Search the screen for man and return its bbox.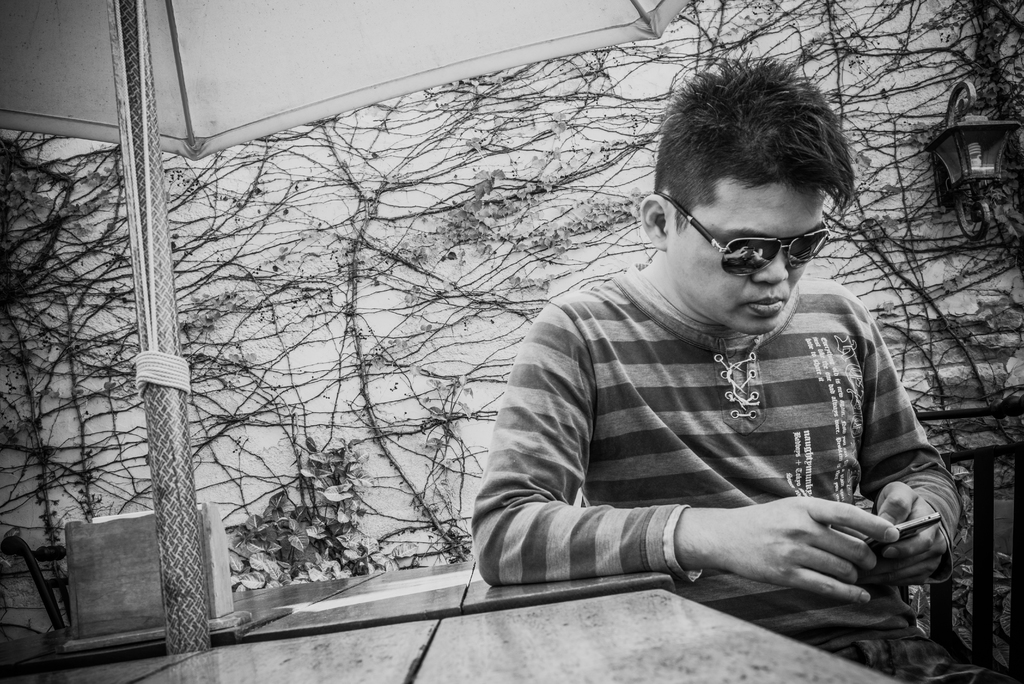
Found: <box>463,54,1023,683</box>.
